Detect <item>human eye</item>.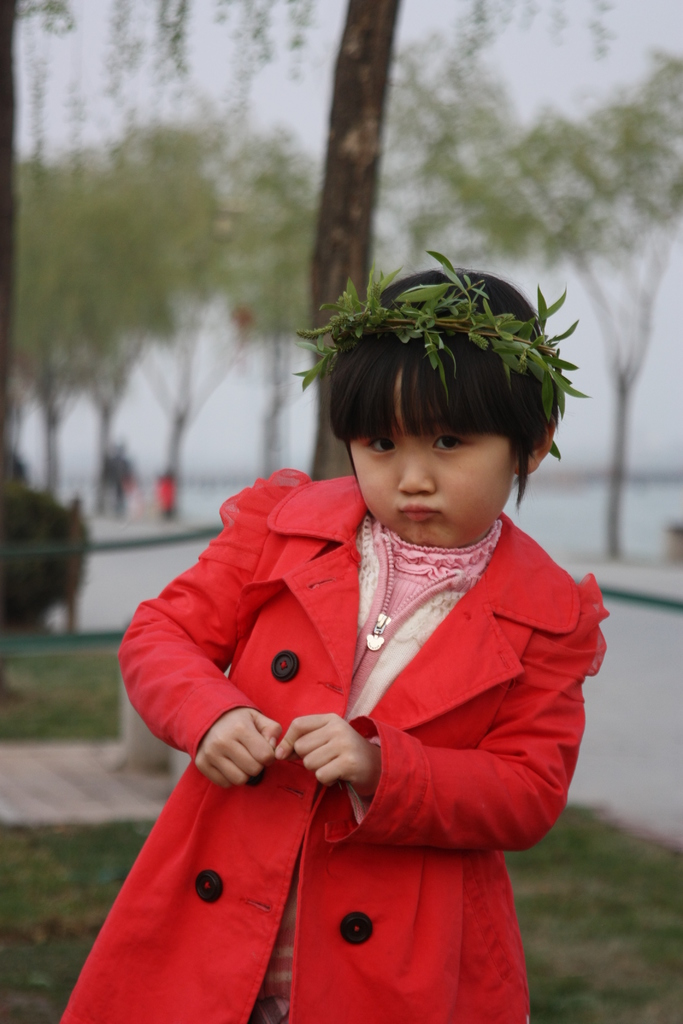
Detected at [x1=429, y1=431, x2=475, y2=455].
